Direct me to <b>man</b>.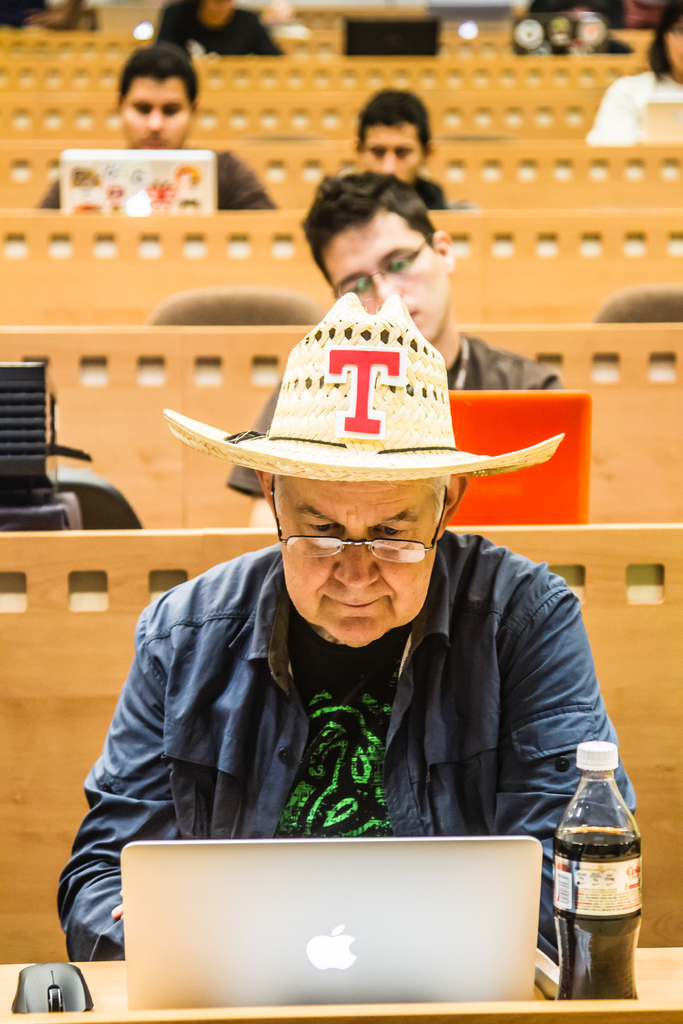
Direction: detection(331, 88, 456, 212).
